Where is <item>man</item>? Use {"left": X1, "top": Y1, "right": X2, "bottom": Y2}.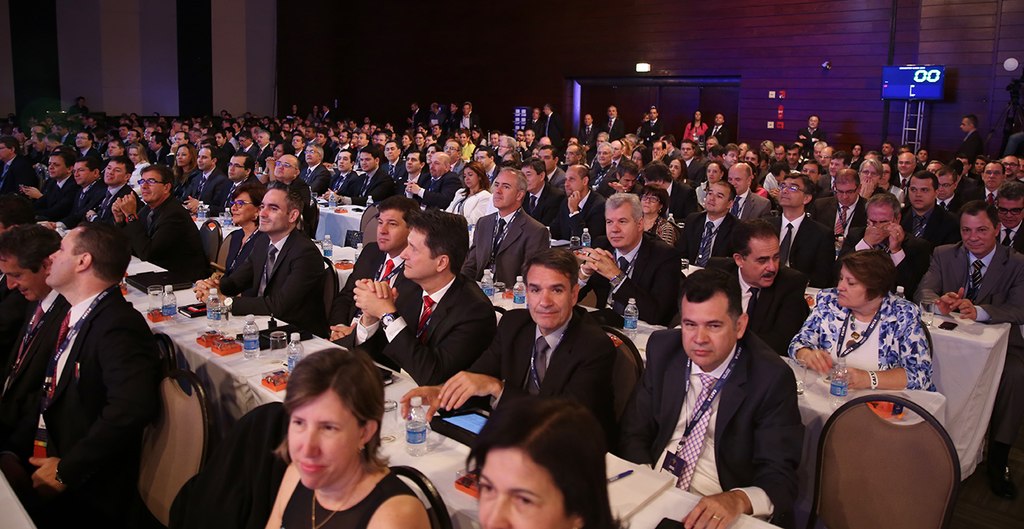
{"left": 753, "top": 171, "right": 833, "bottom": 289}.
